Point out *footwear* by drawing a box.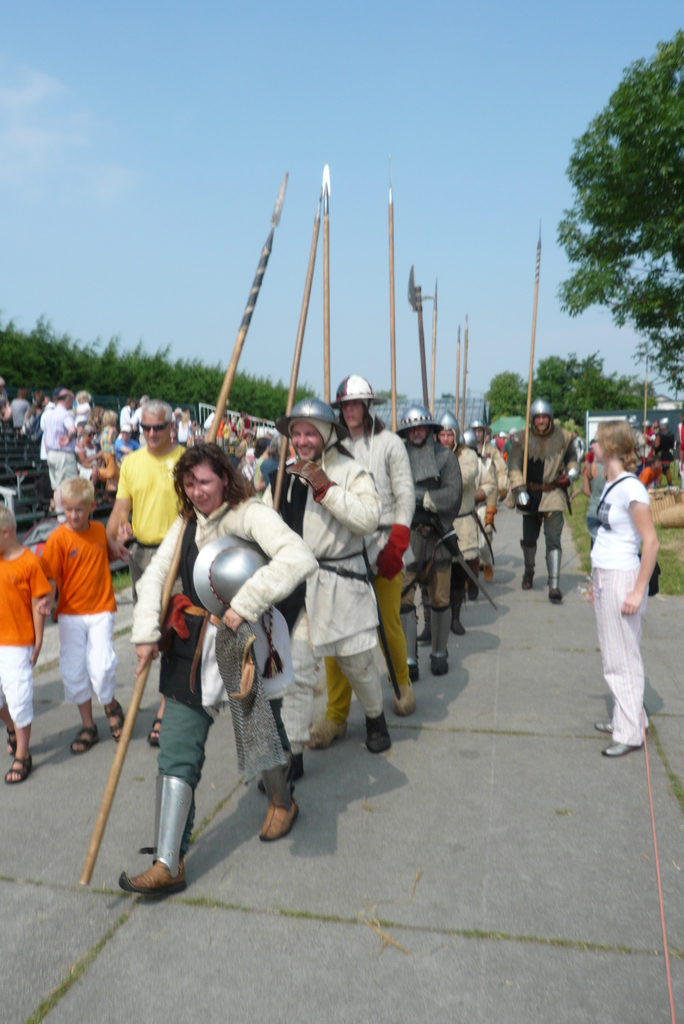
[412,612,430,645].
